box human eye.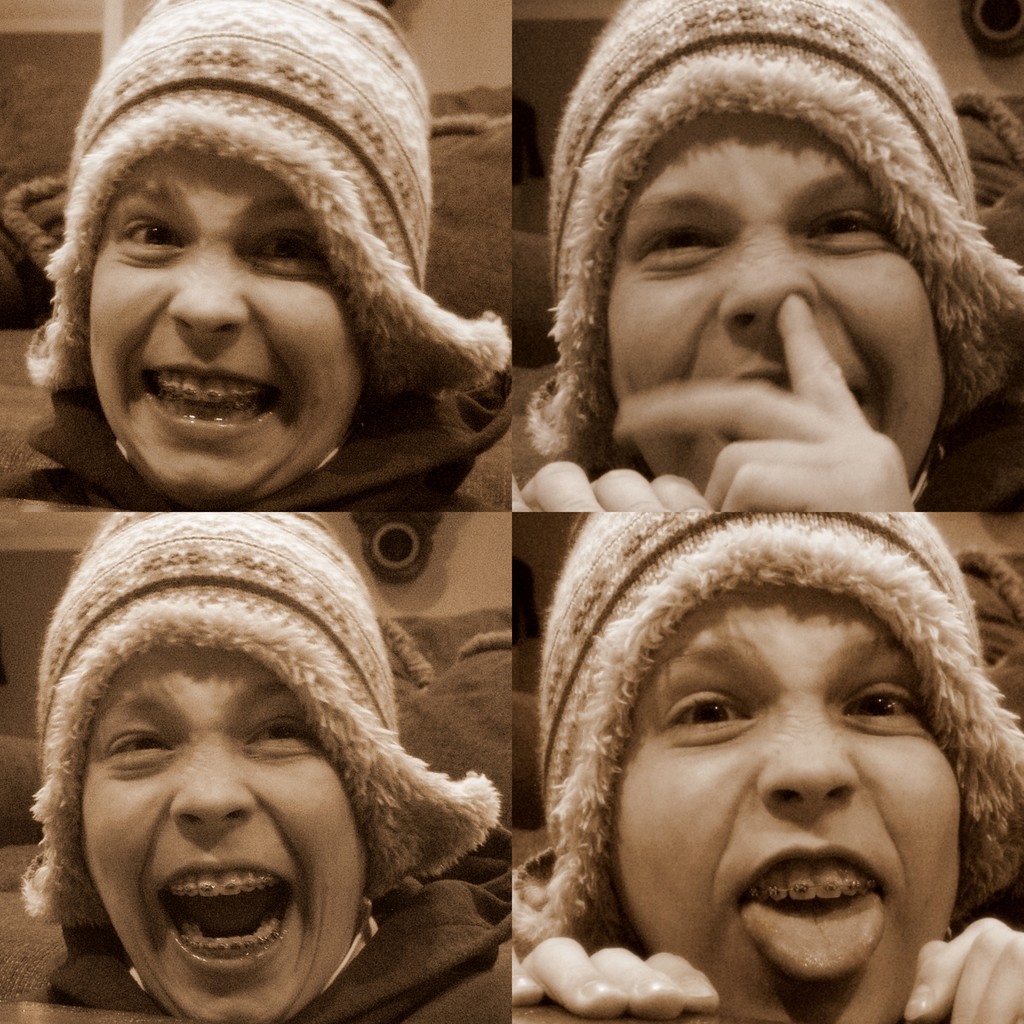
803:214:893:246.
